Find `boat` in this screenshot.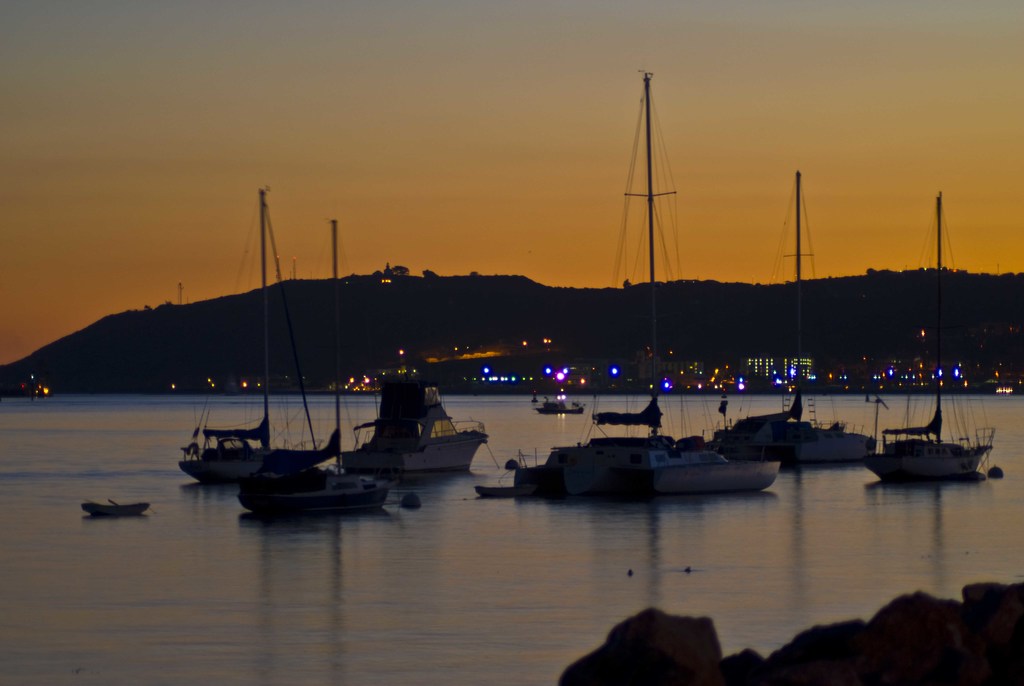
The bounding box for `boat` is select_region(538, 385, 587, 414).
